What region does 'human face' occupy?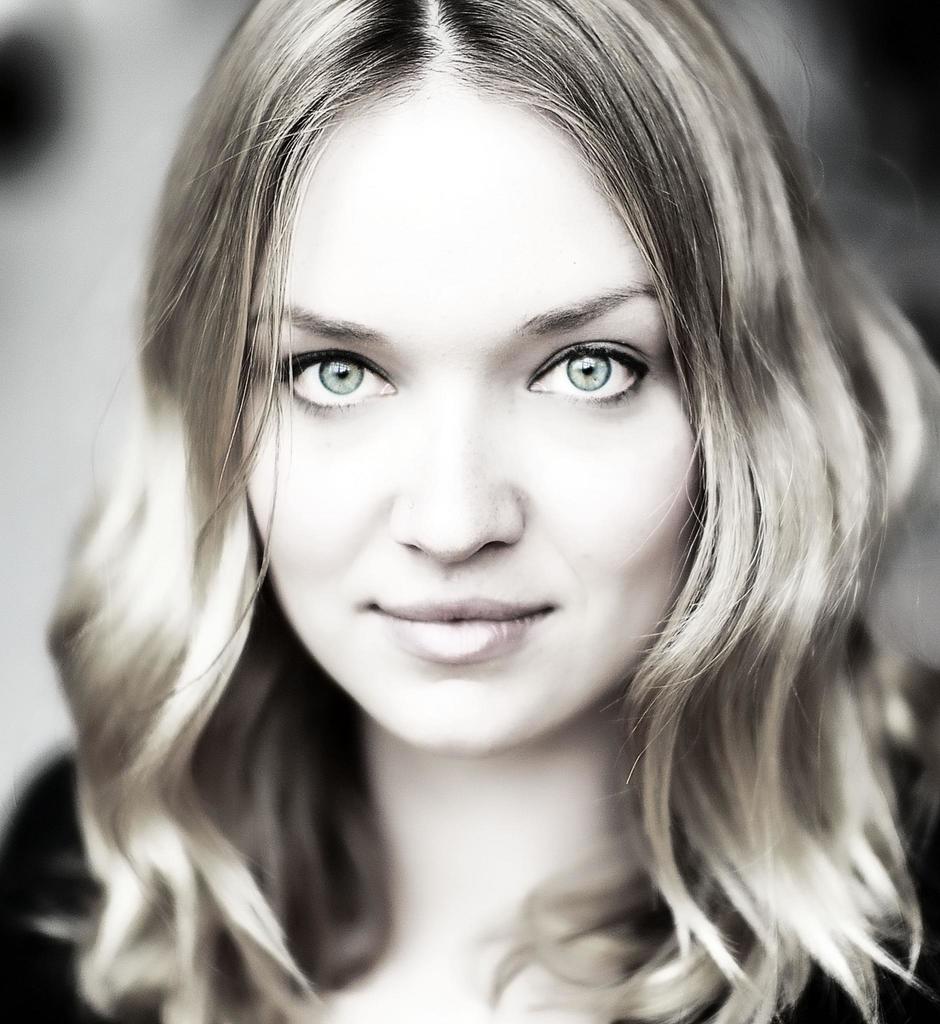
left=239, top=84, right=703, bottom=757.
